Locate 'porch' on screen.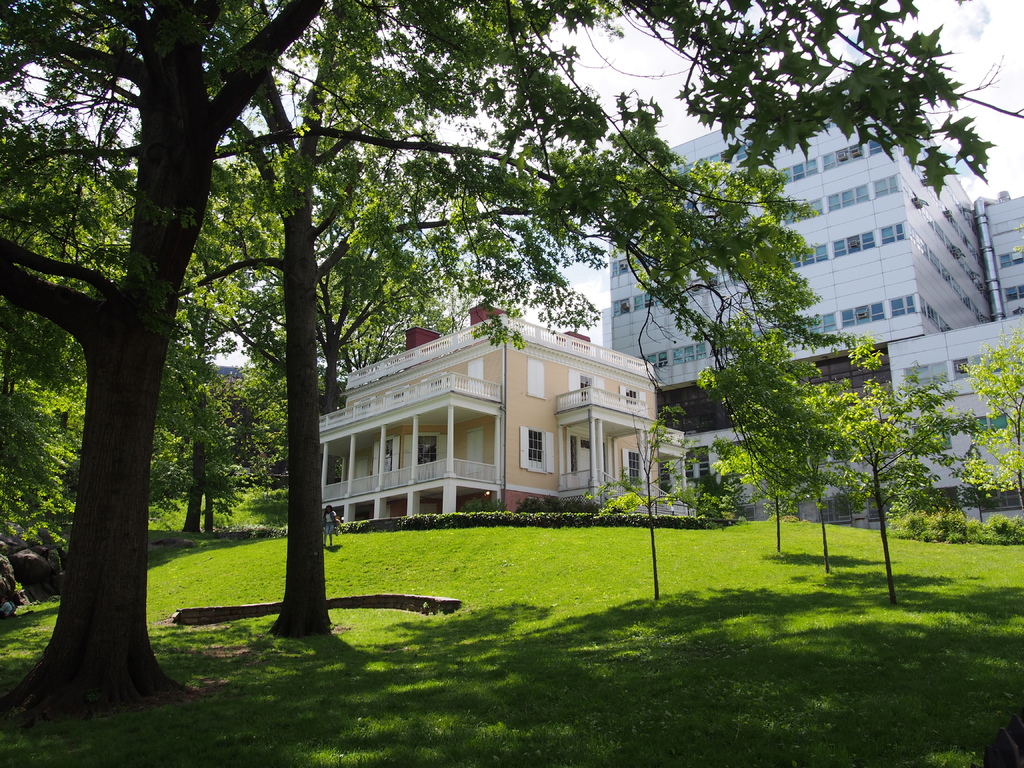
On screen at select_region(561, 465, 712, 518).
